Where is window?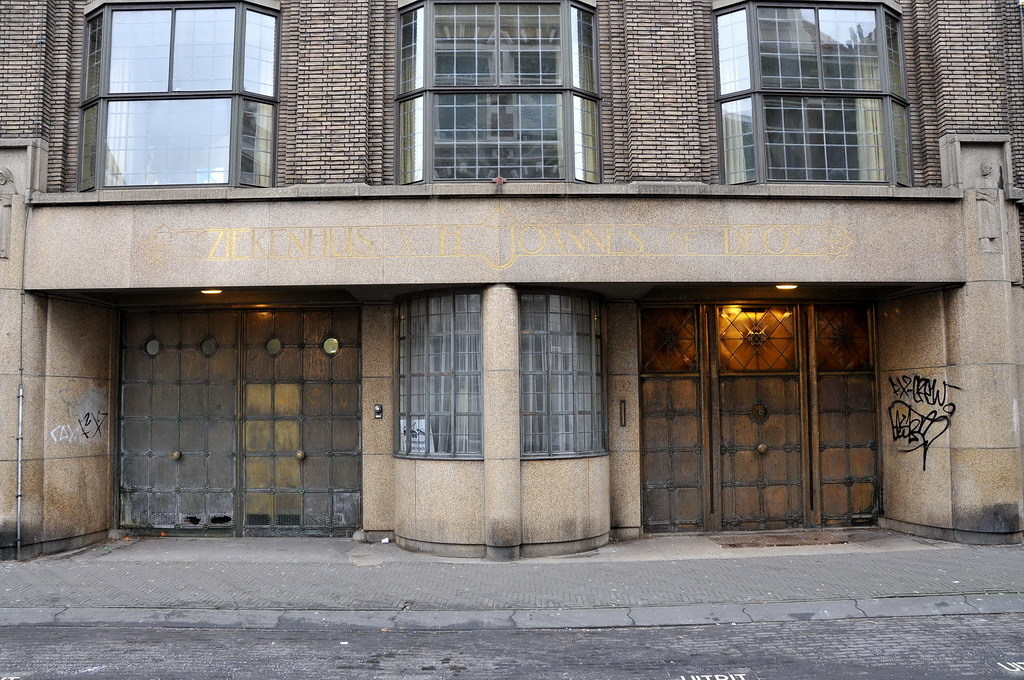
detection(397, 3, 605, 185).
